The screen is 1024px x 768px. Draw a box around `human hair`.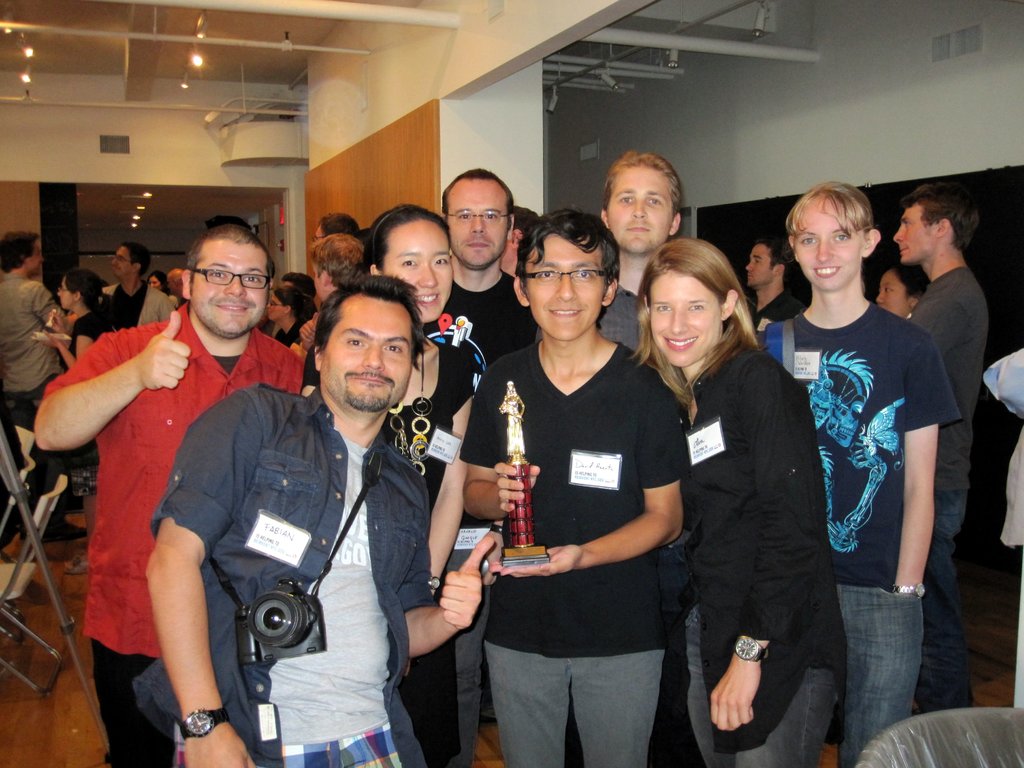
638/236/769/405.
